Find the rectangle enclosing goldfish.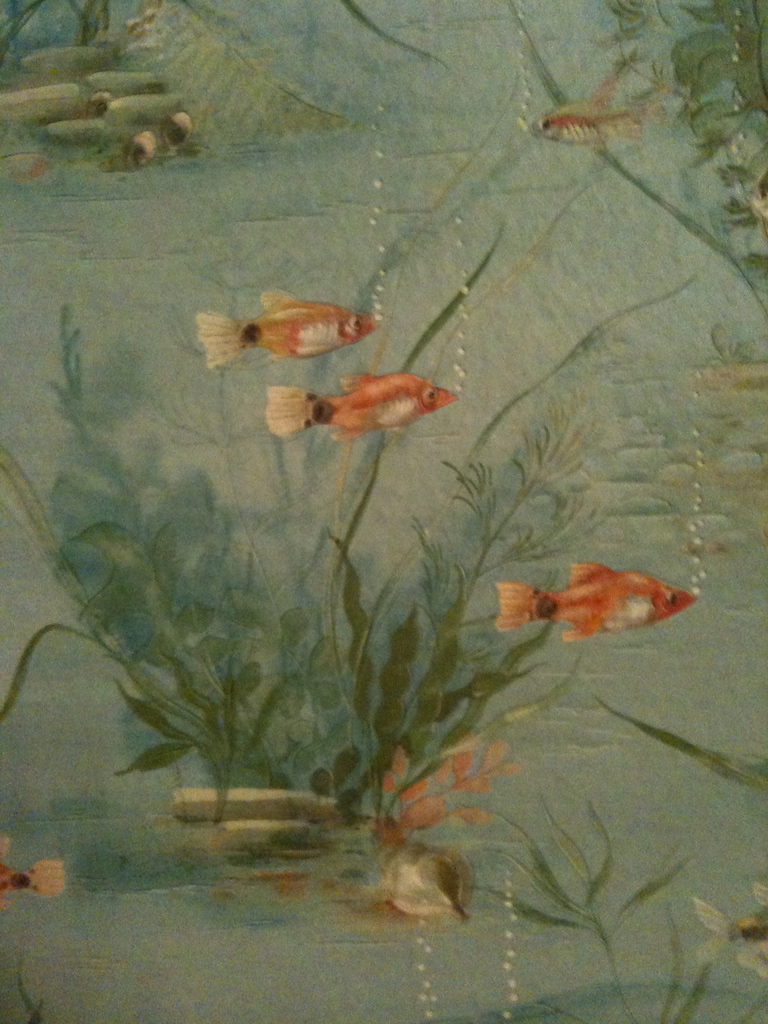
bbox=(492, 547, 698, 643).
